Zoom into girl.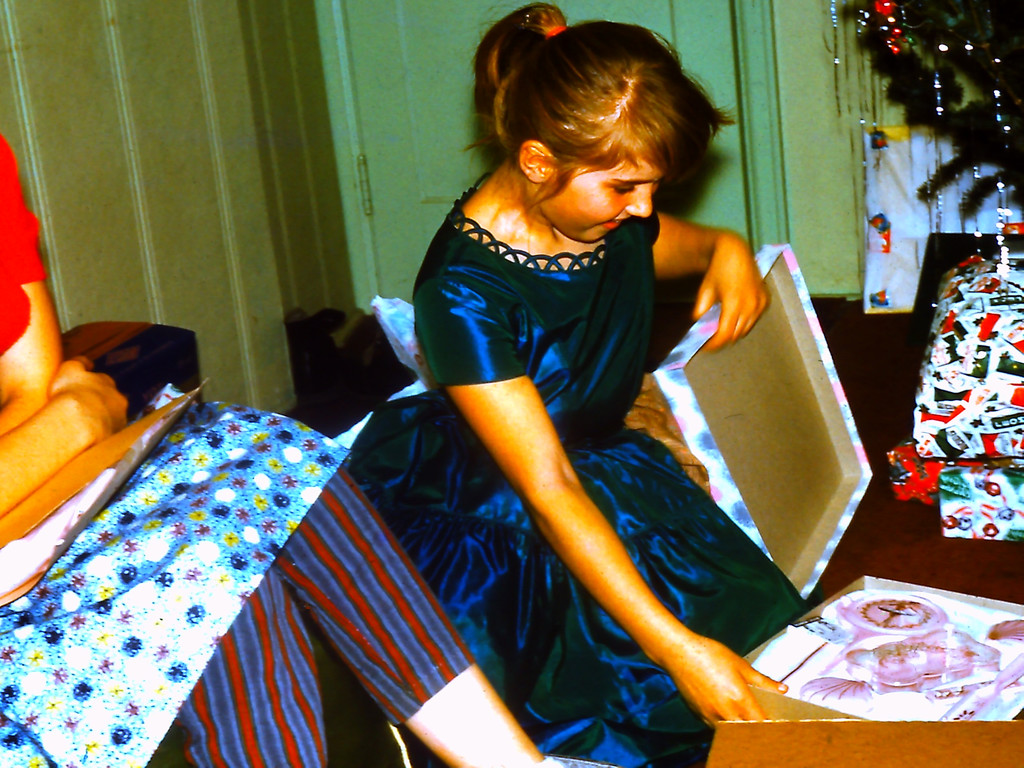
Zoom target: [0, 135, 602, 767].
